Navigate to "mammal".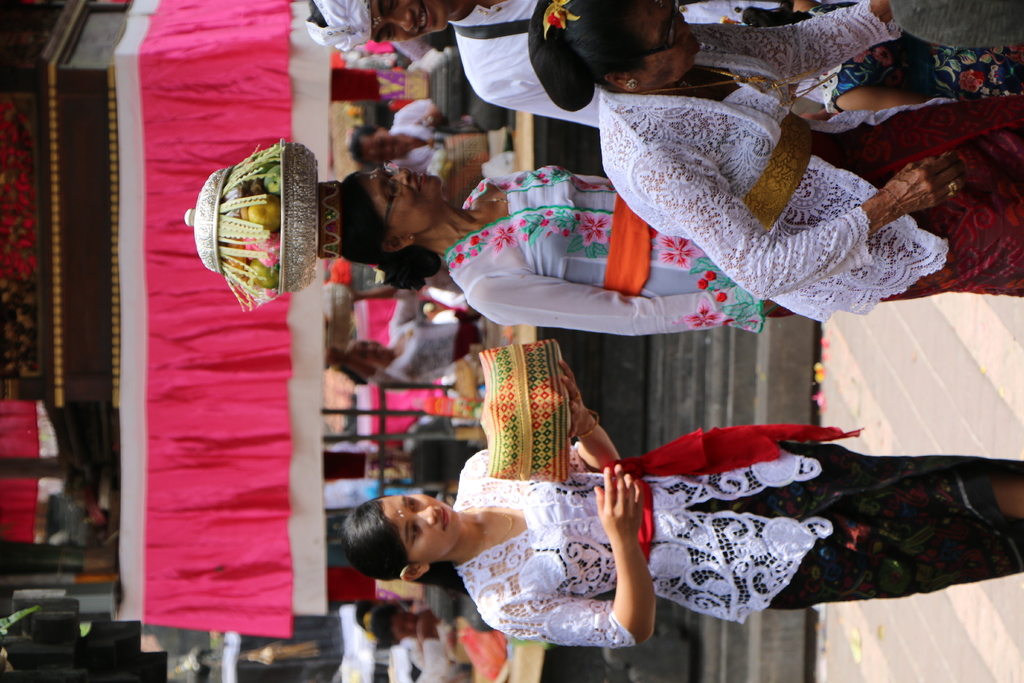
Navigation target: [333, 340, 1023, 676].
